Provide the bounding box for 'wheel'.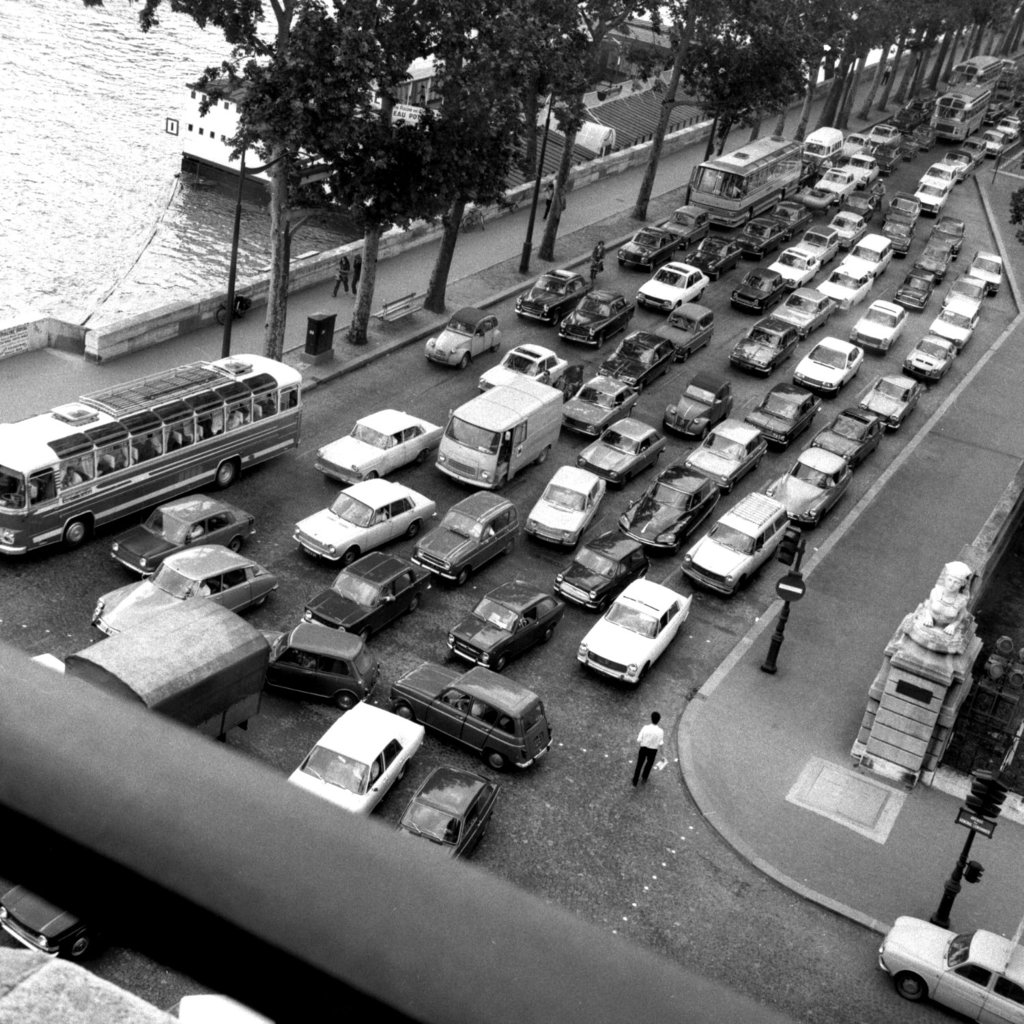
locate(459, 568, 468, 586).
